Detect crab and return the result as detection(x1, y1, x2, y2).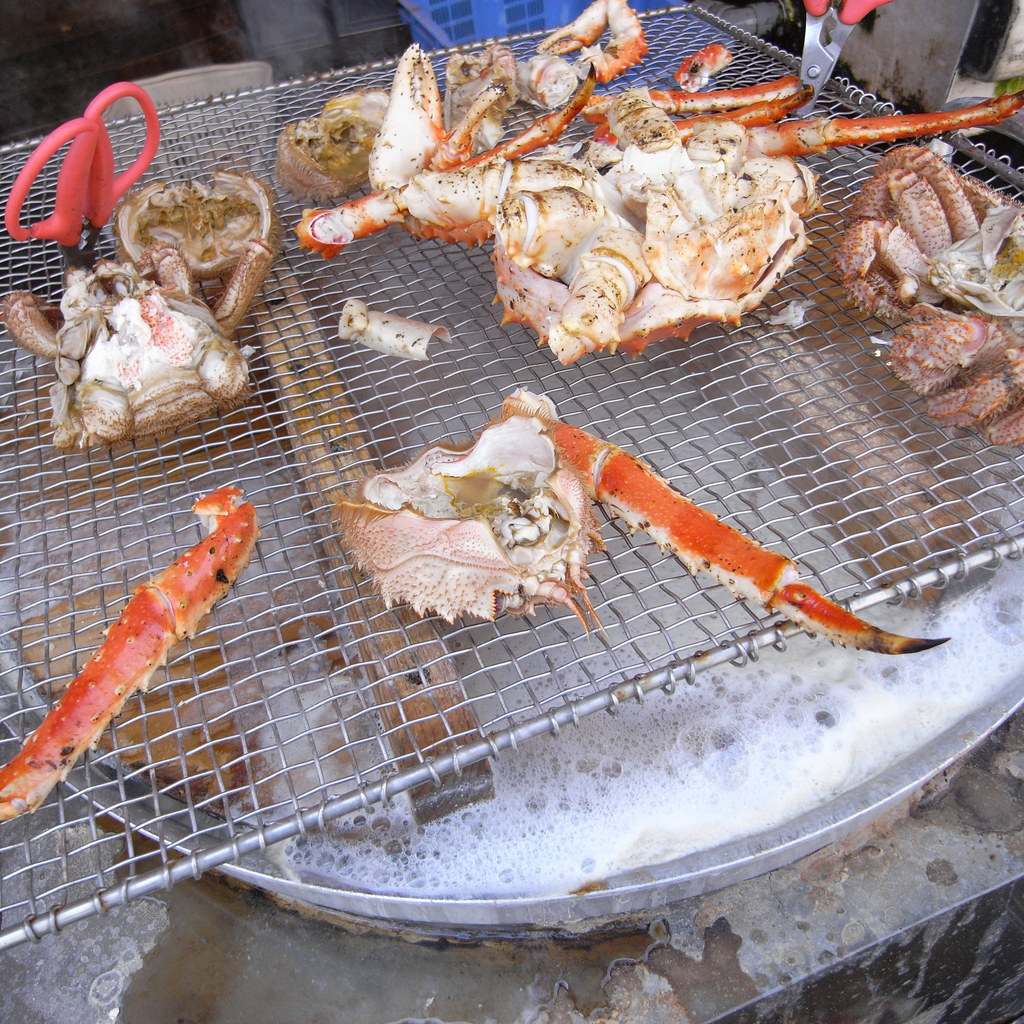
detection(0, 166, 285, 456).
